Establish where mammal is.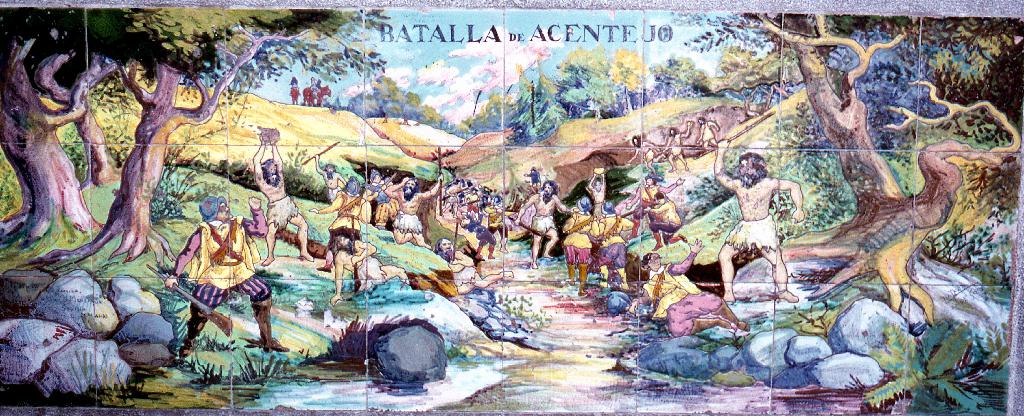
Established at (623,170,686,216).
